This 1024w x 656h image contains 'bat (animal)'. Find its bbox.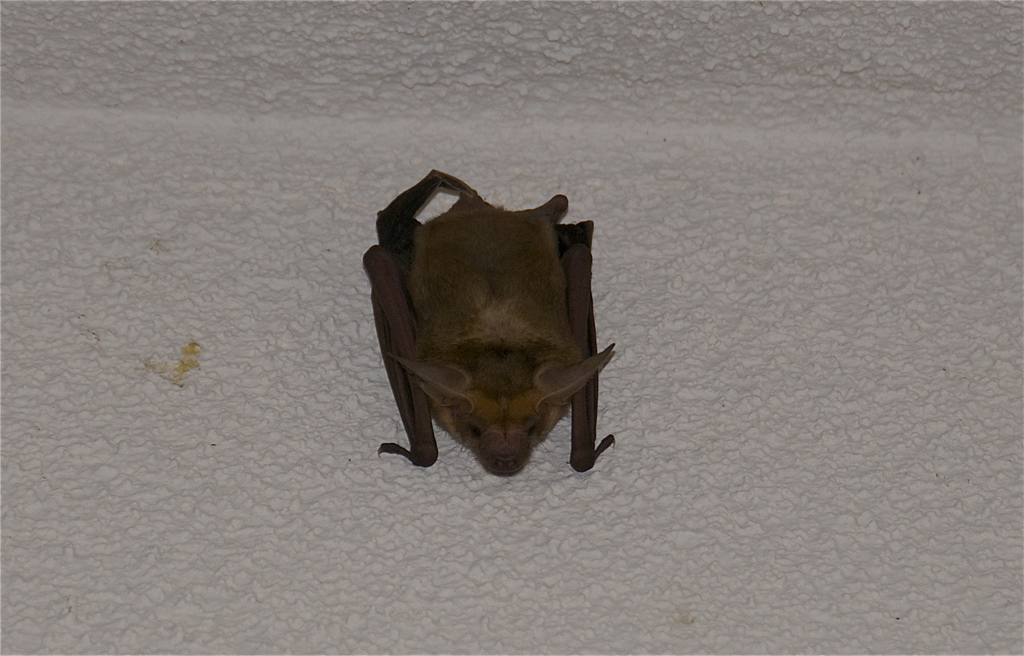
crop(369, 155, 618, 489).
